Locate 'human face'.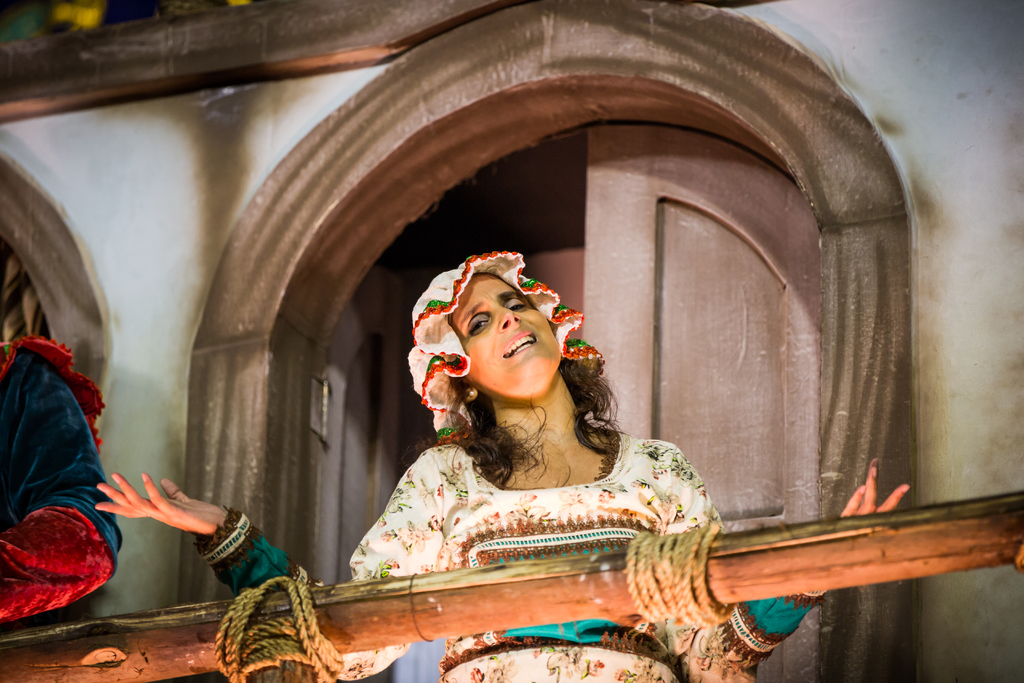
Bounding box: (468,281,566,392).
